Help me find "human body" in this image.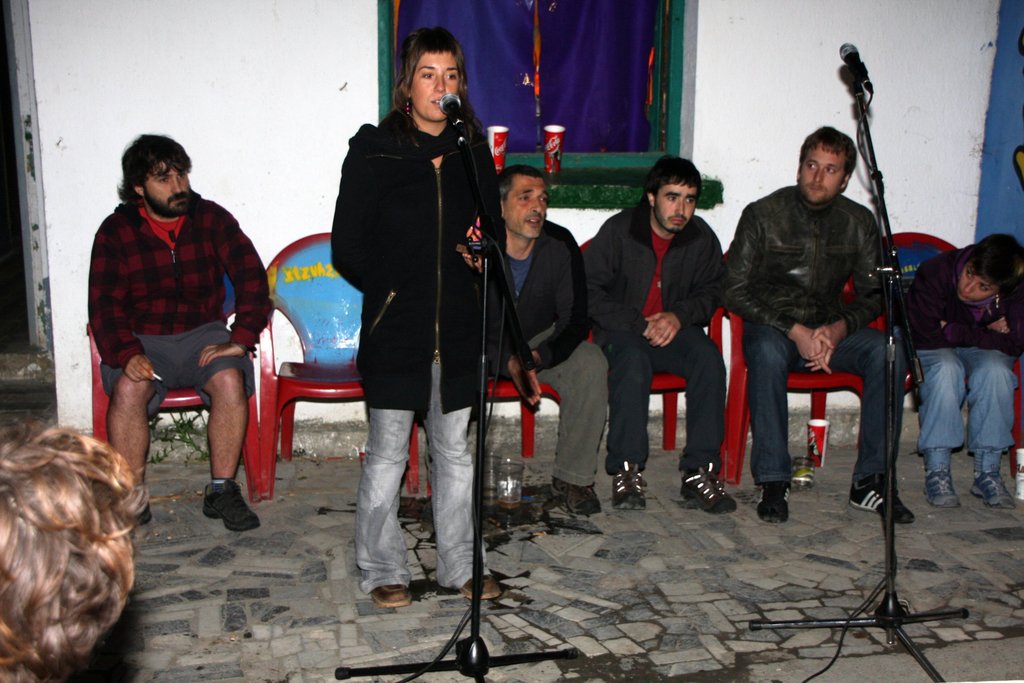
Found it: {"x1": 495, "y1": 168, "x2": 620, "y2": 538}.
